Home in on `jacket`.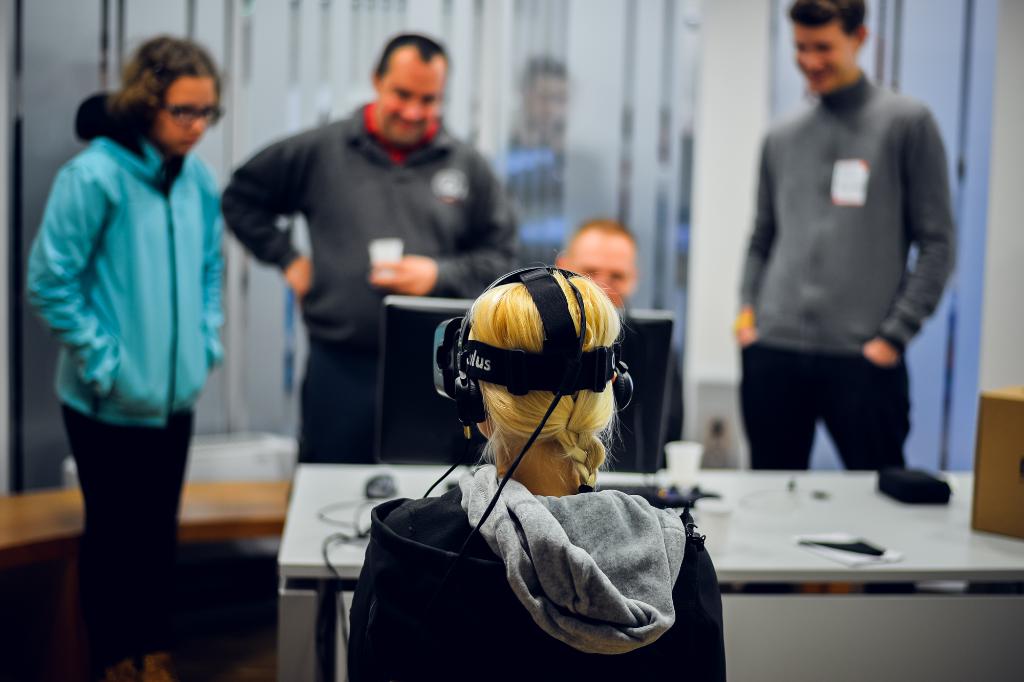
Homed in at pyautogui.locateOnScreen(218, 99, 525, 344).
